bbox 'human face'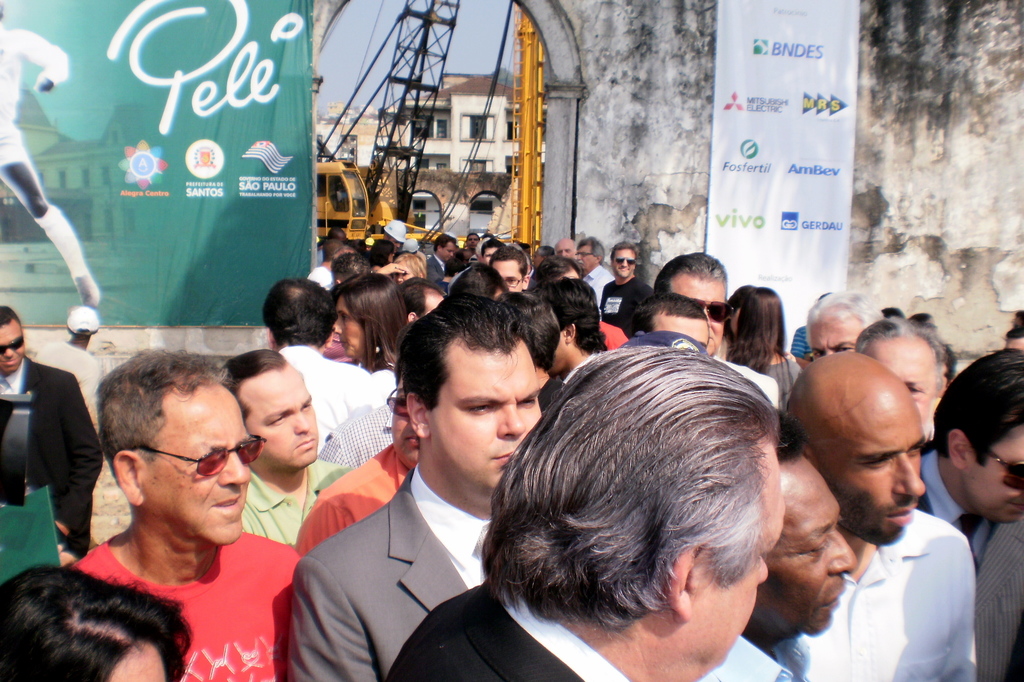
0, 324, 25, 375
